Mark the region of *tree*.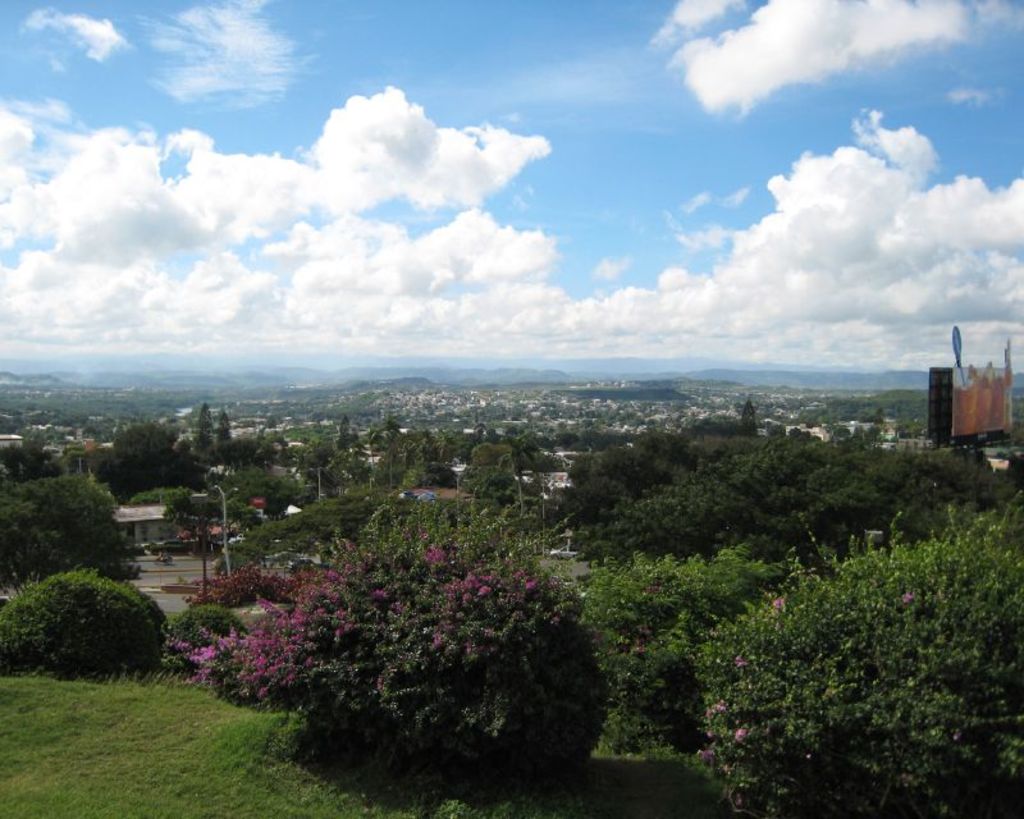
Region: 291,441,337,473.
